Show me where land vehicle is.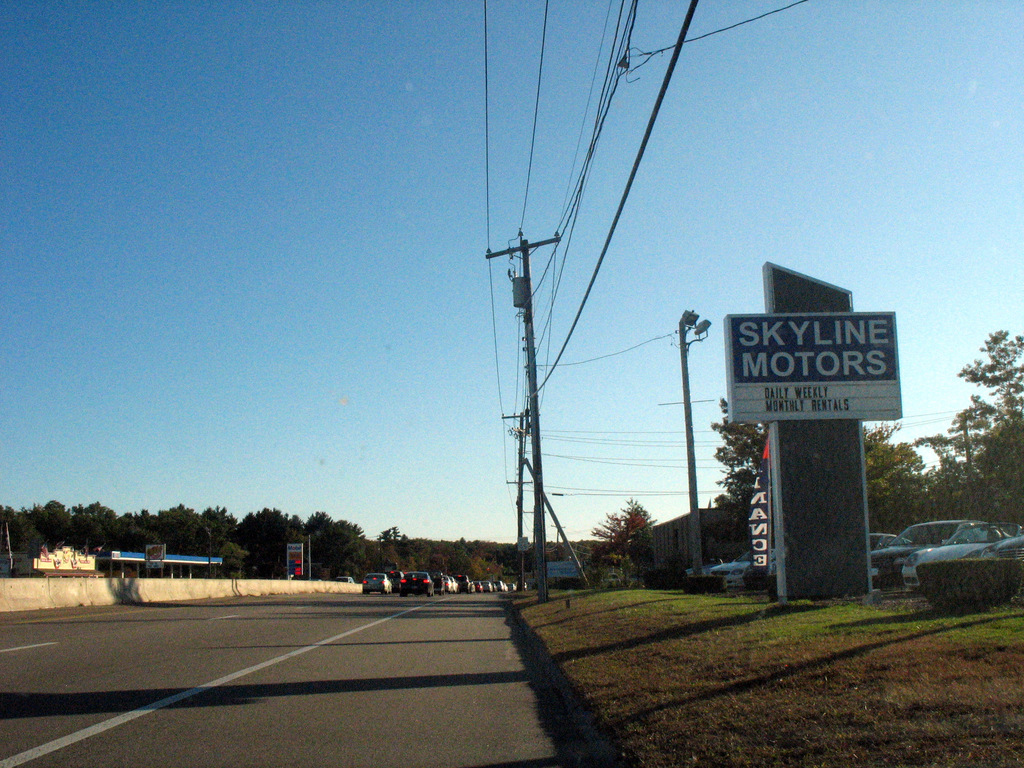
land vehicle is at left=472, top=582, right=473, bottom=591.
